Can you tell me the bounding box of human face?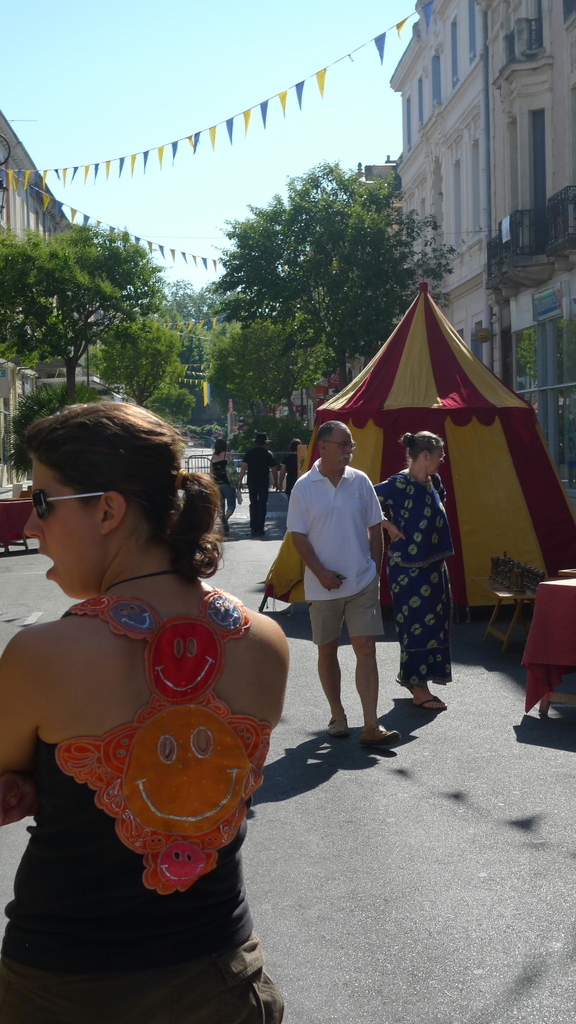
(x1=420, y1=445, x2=437, y2=472).
